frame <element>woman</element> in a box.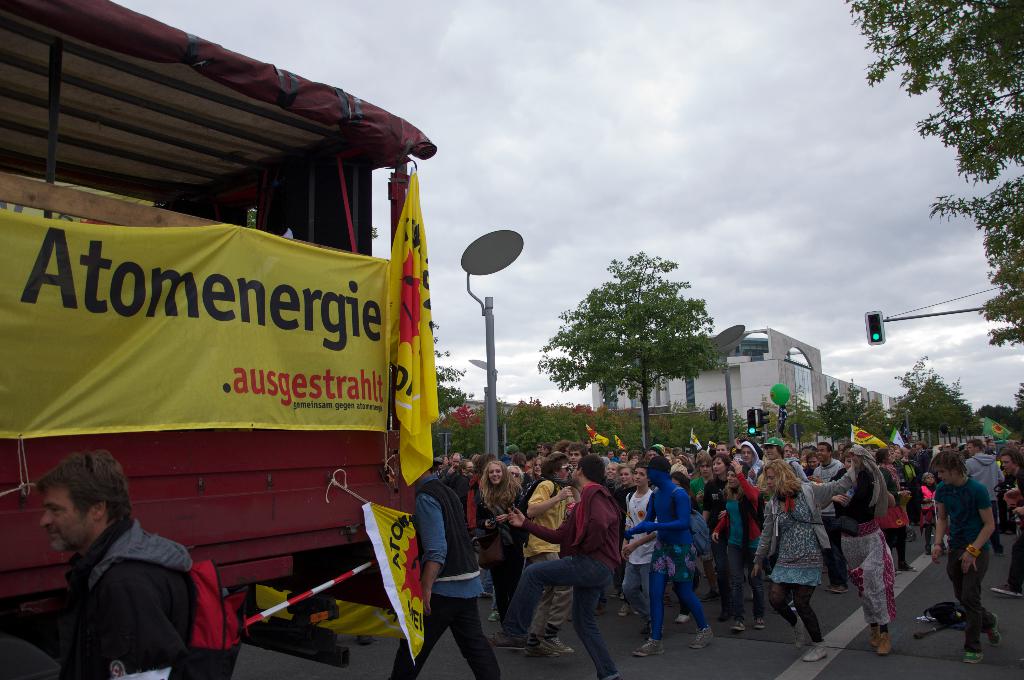
(472, 465, 527, 614).
